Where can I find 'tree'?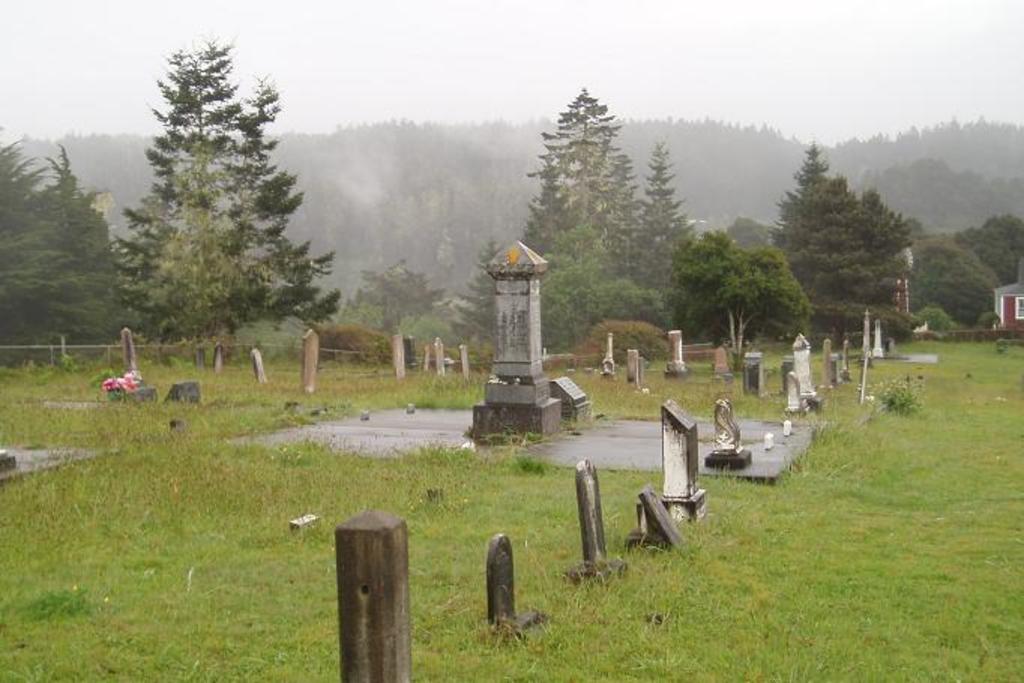
You can find it at 781 171 860 261.
